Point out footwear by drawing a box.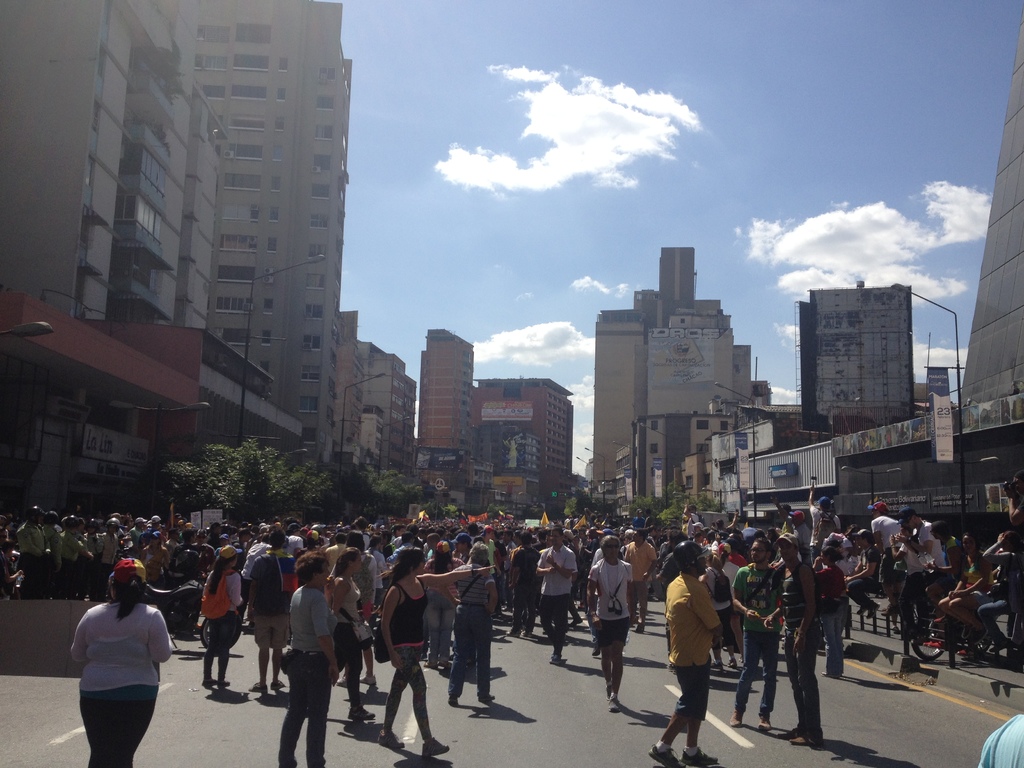
l=436, t=657, r=454, b=669.
